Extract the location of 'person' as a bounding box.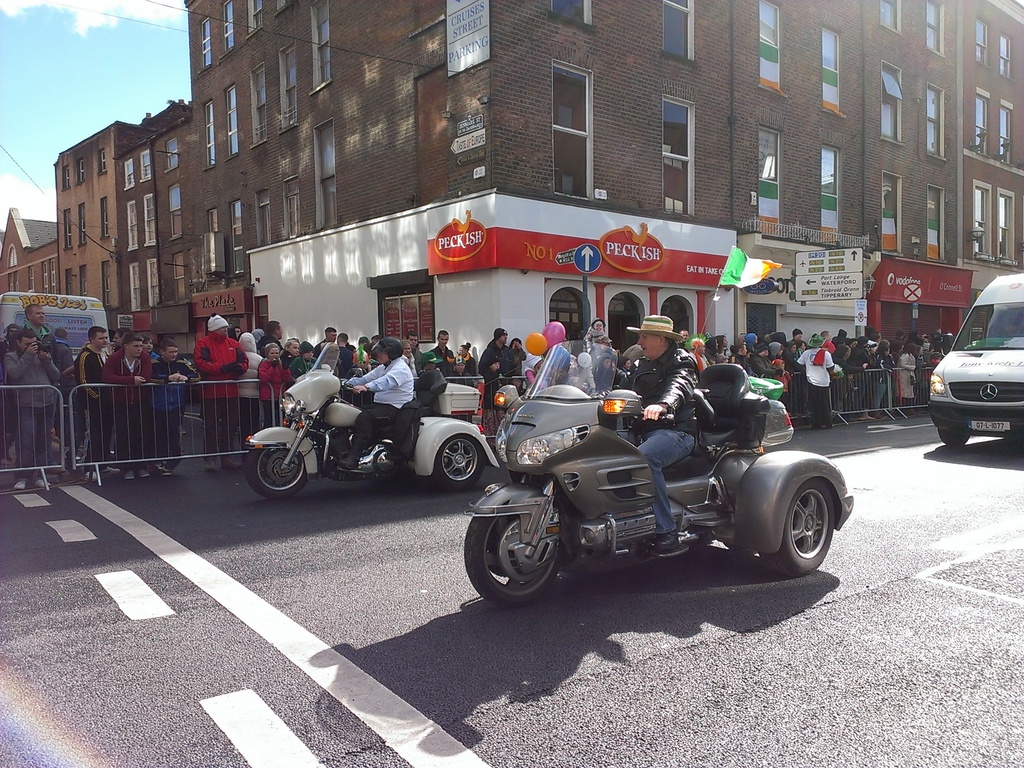
bbox=[756, 339, 779, 378].
